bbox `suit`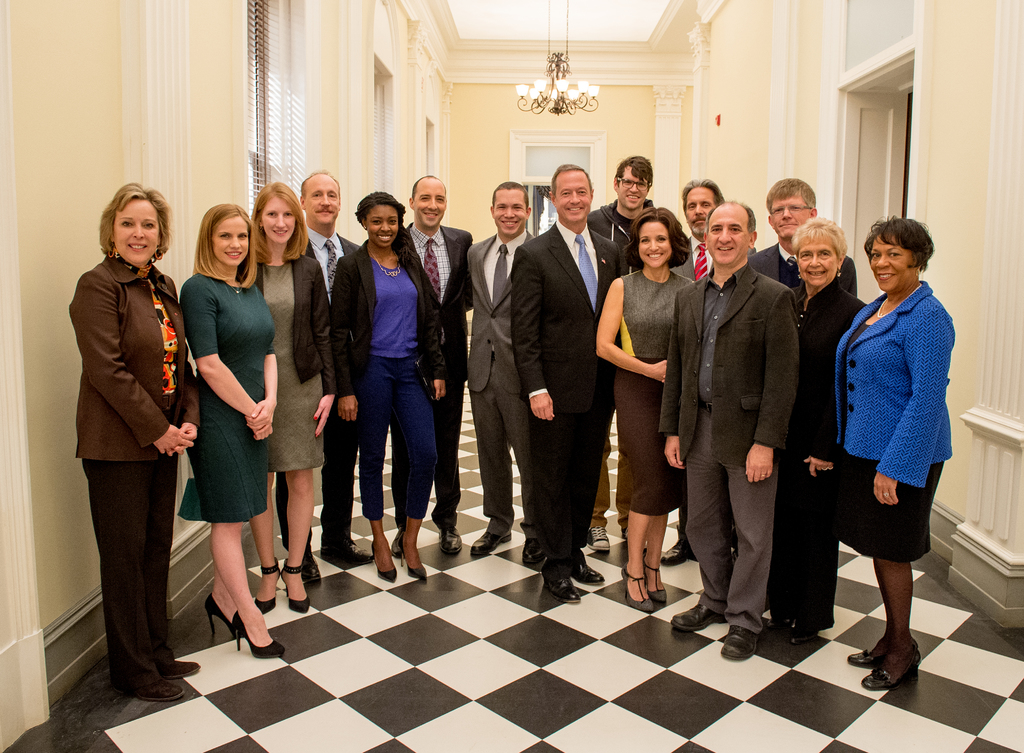
278/226/360/547
